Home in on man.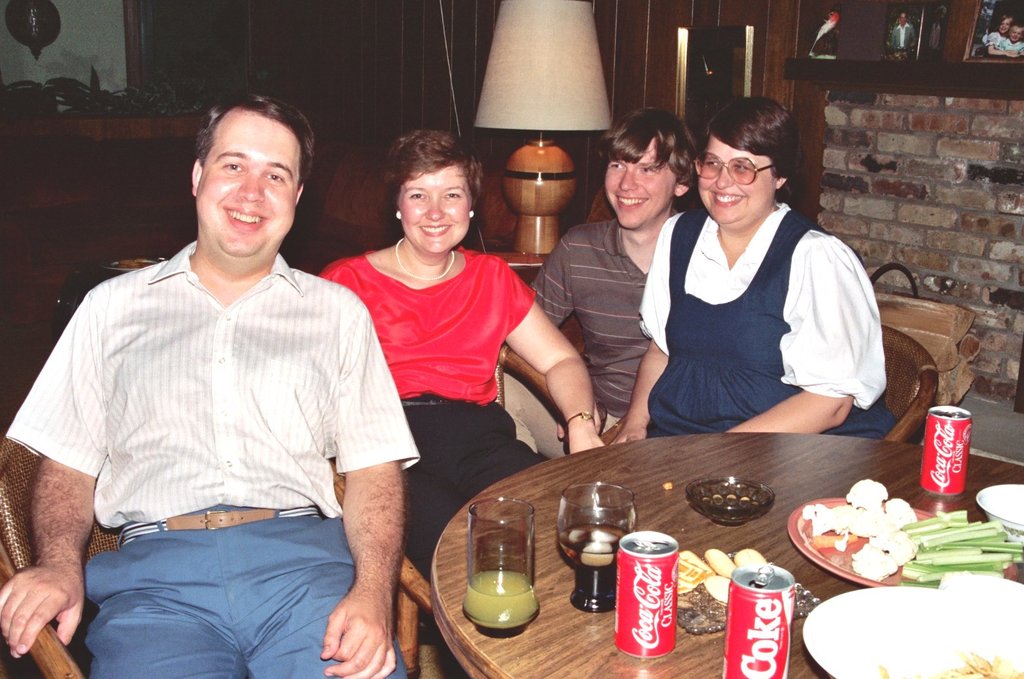
Homed in at left=887, top=10, right=919, bottom=60.
